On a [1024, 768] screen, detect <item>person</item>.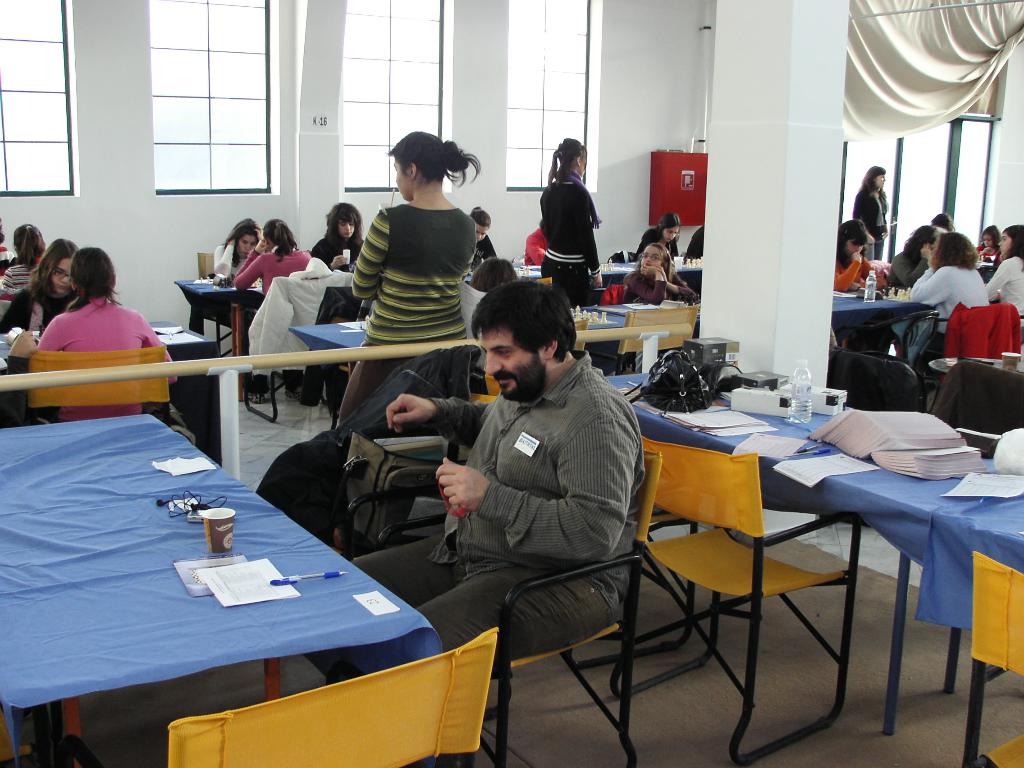
detection(835, 218, 887, 290).
